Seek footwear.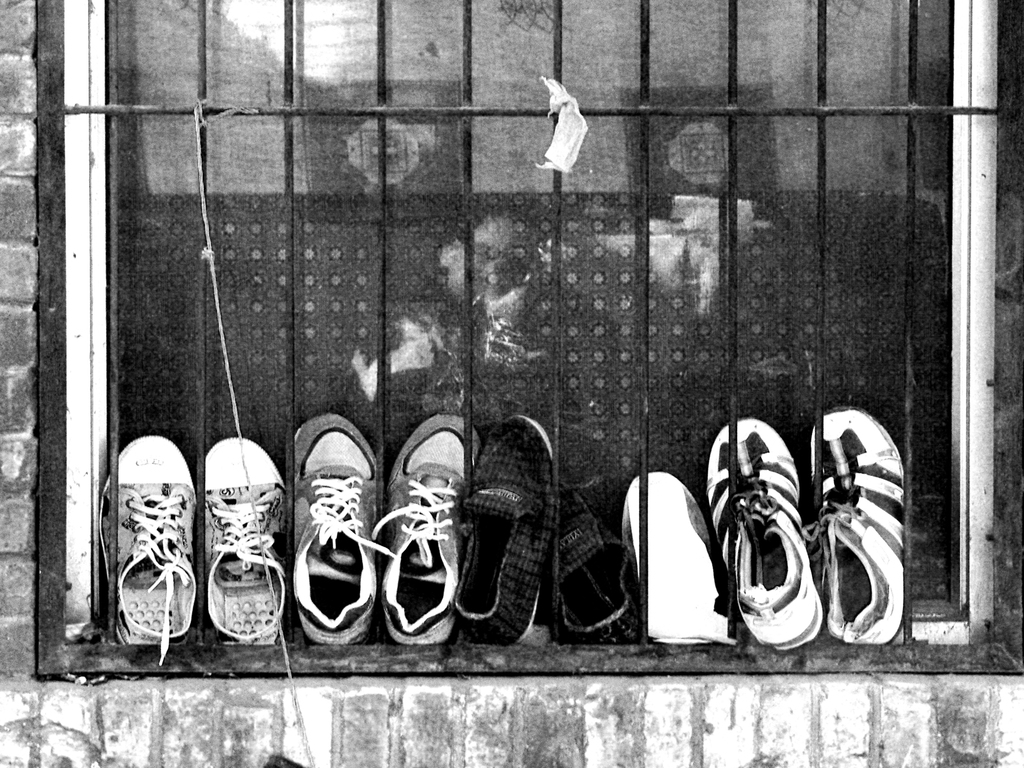
l=204, t=433, r=287, b=643.
